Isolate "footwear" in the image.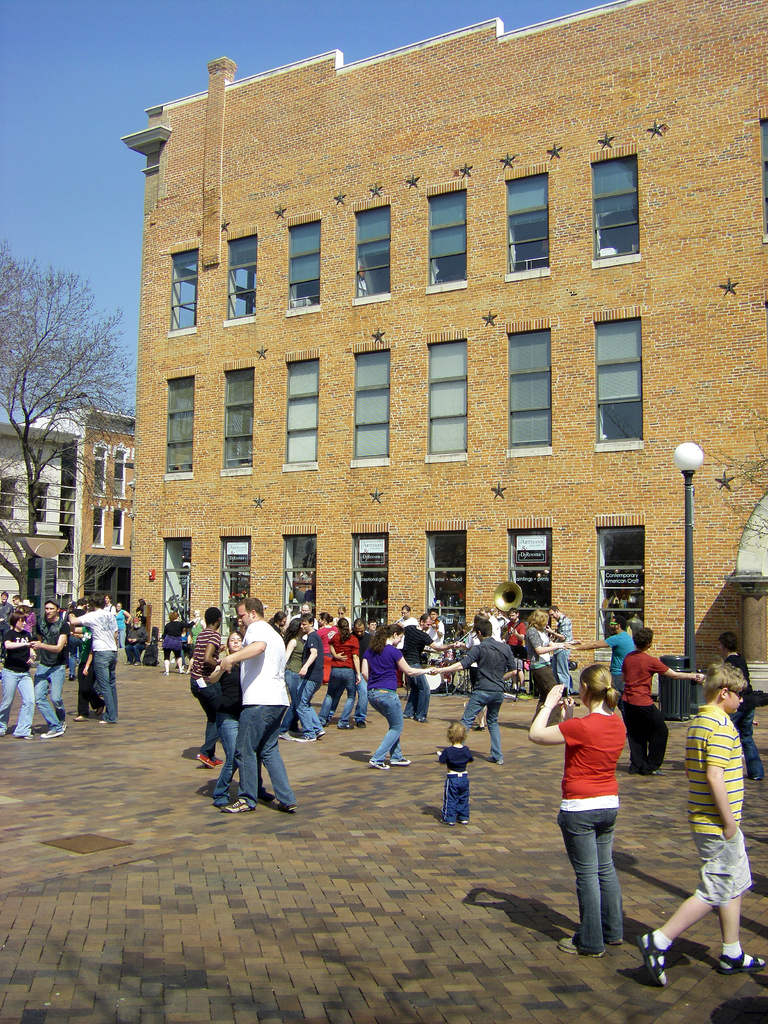
Isolated region: region(277, 803, 298, 813).
